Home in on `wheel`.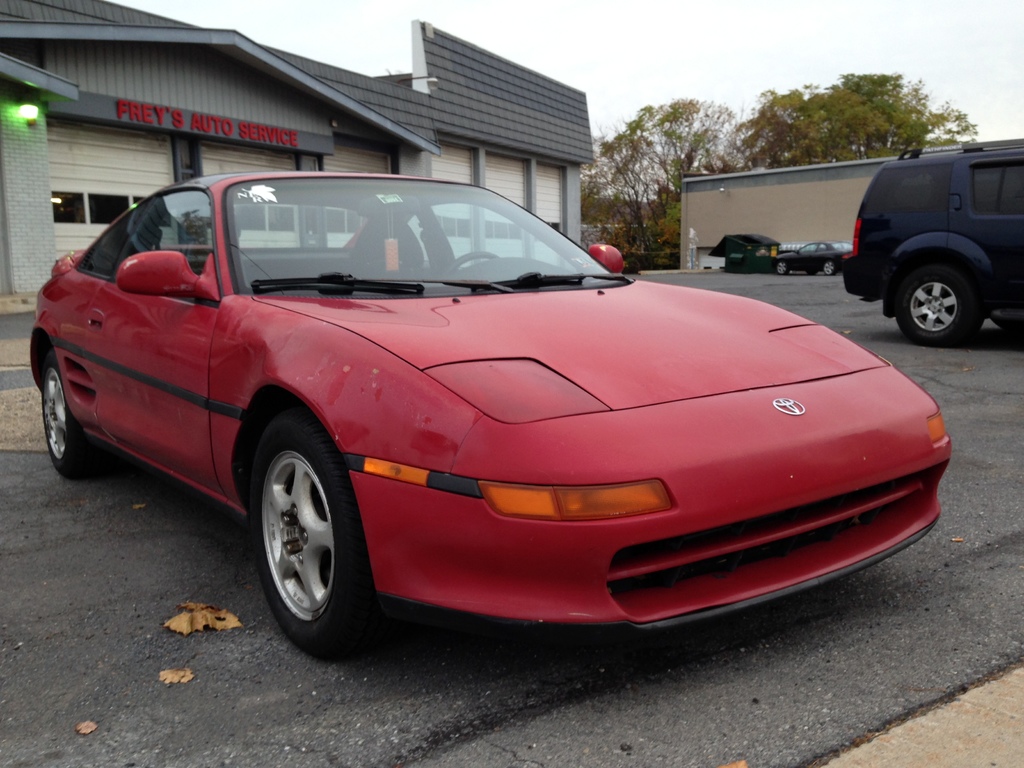
Homed in at l=821, t=262, r=838, b=275.
